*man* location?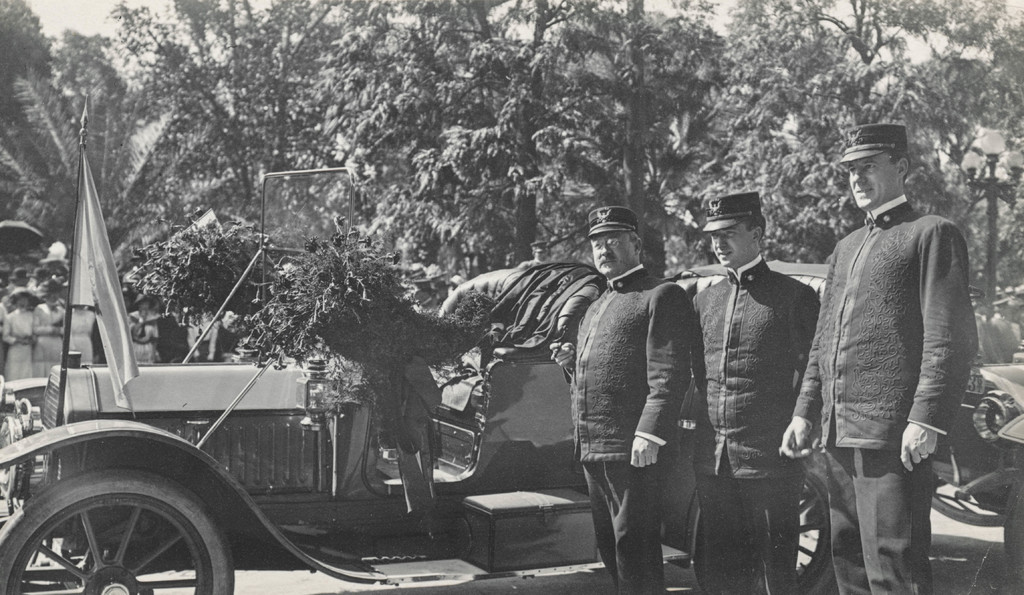
bbox(676, 189, 822, 594)
